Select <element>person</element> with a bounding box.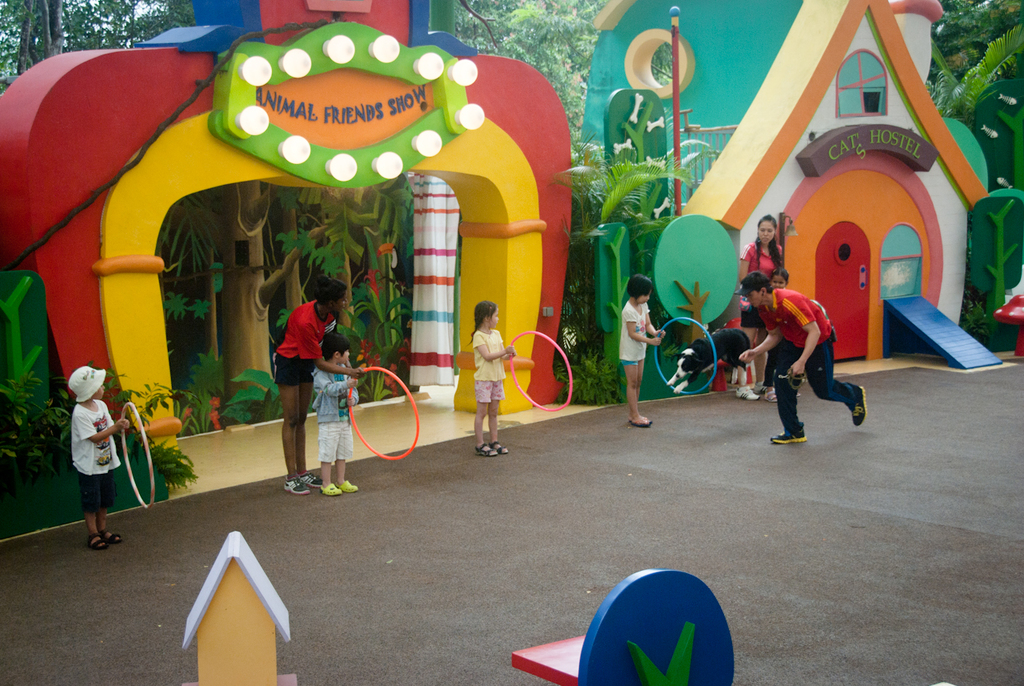
[x1=617, y1=271, x2=671, y2=427].
